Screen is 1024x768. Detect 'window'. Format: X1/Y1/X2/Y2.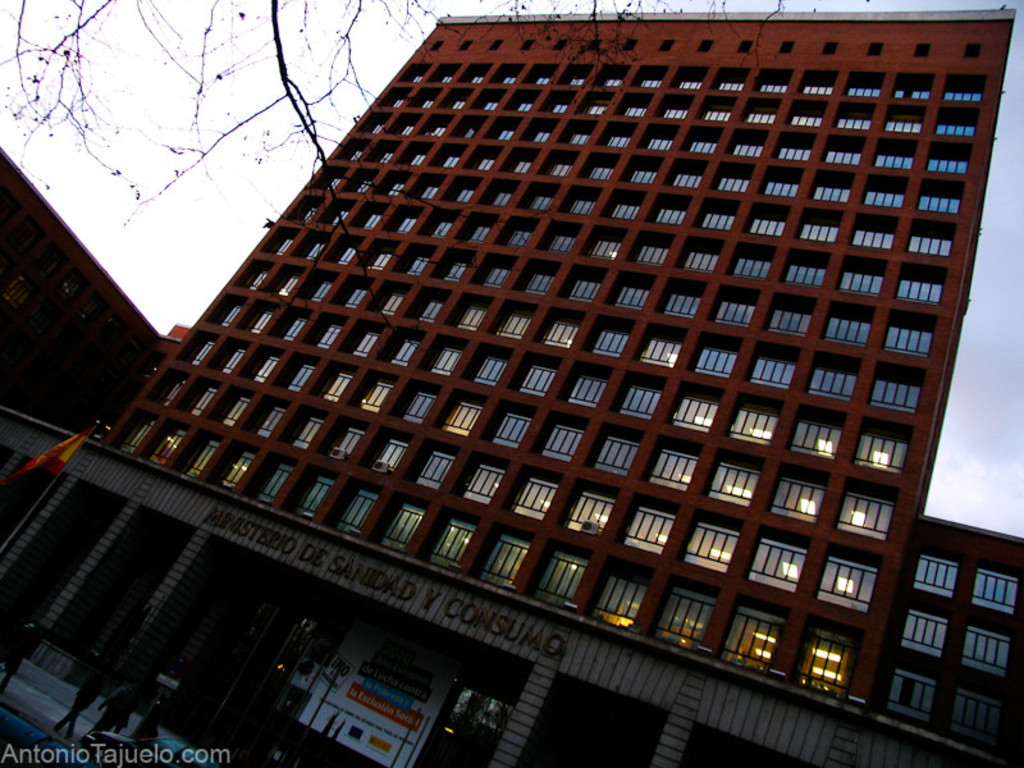
919/178/960/212.
